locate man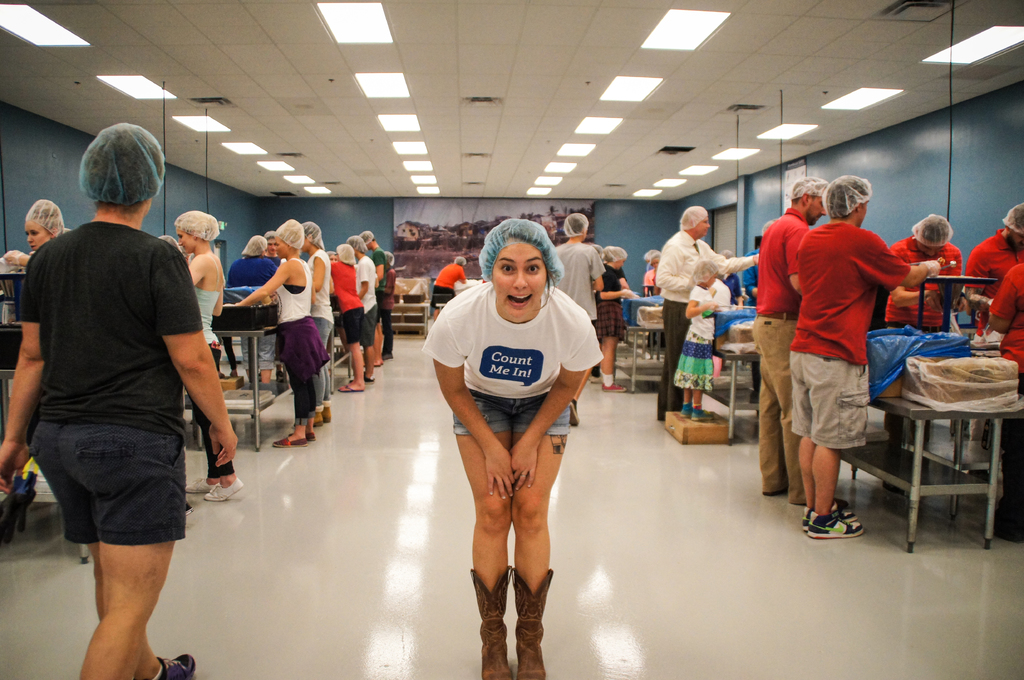
[882,210,964,326]
